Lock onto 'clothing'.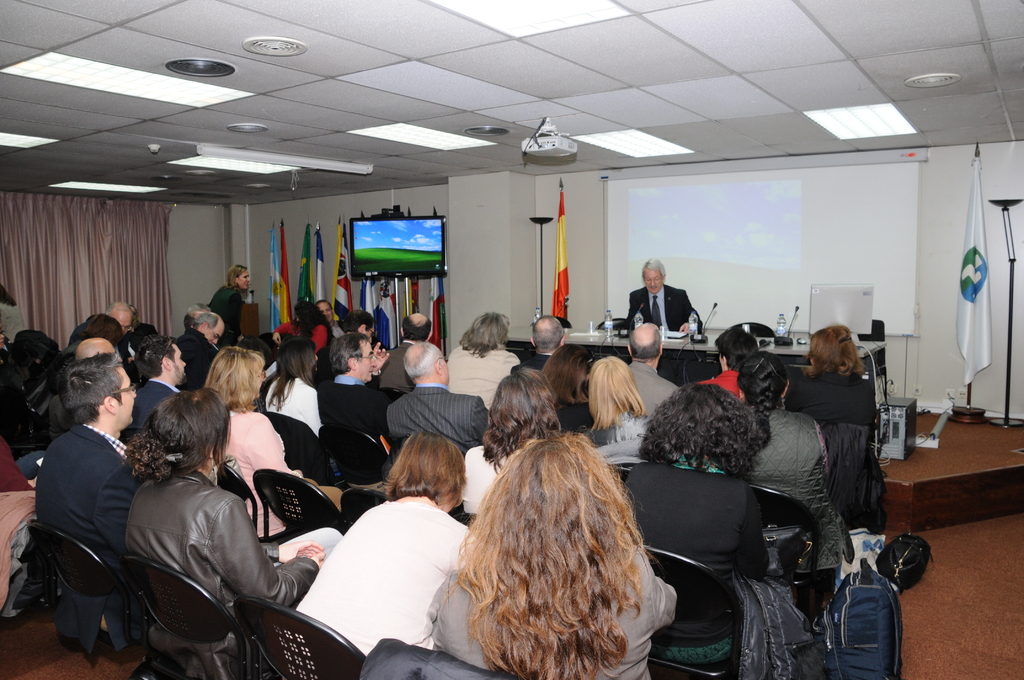
Locked: 264 374 322 439.
